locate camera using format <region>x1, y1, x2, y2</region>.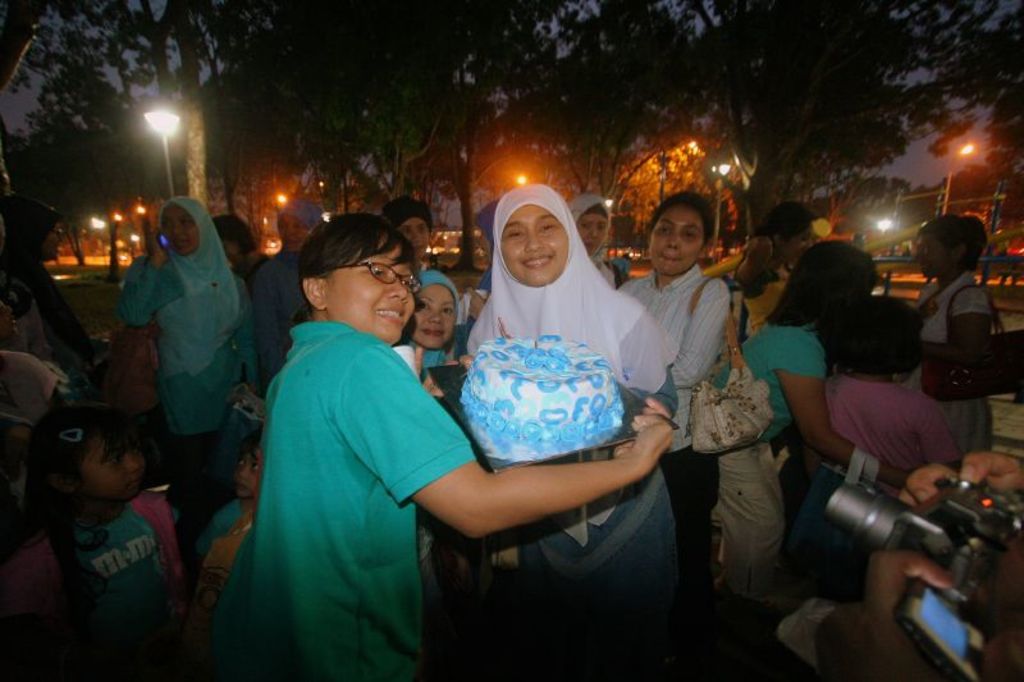
<region>814, 452, 1016, 585</region>.
